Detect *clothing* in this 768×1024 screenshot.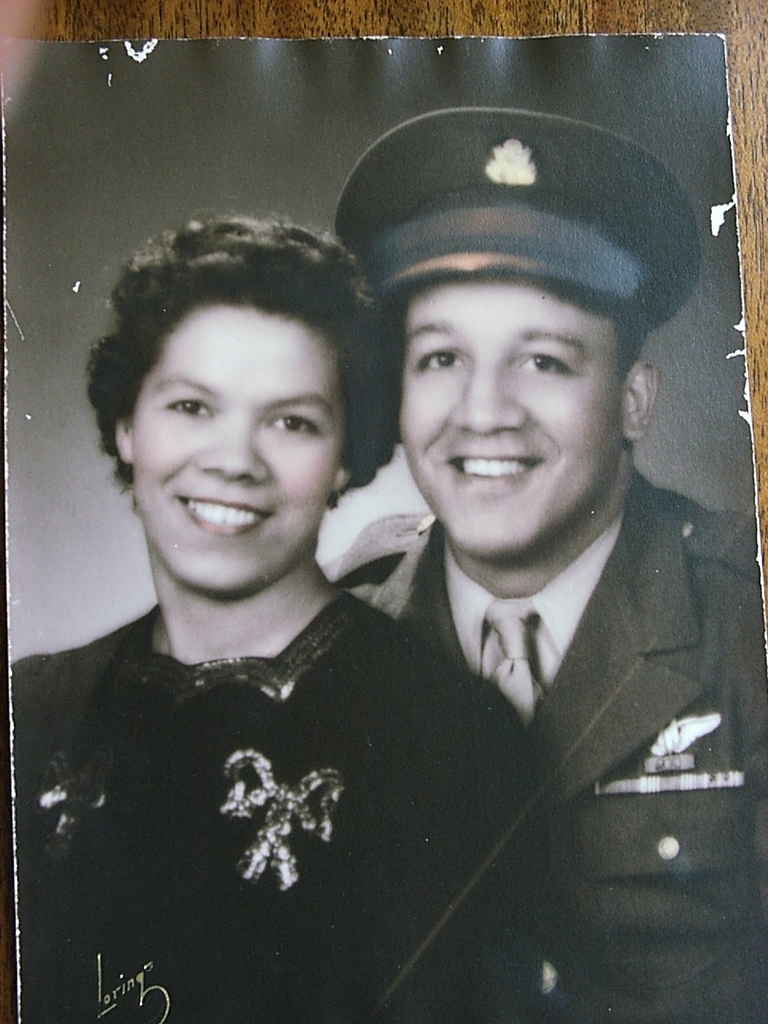
Detection: {"x1": 322, "y1": 451, "x2": 767, "y2": 1023}.
